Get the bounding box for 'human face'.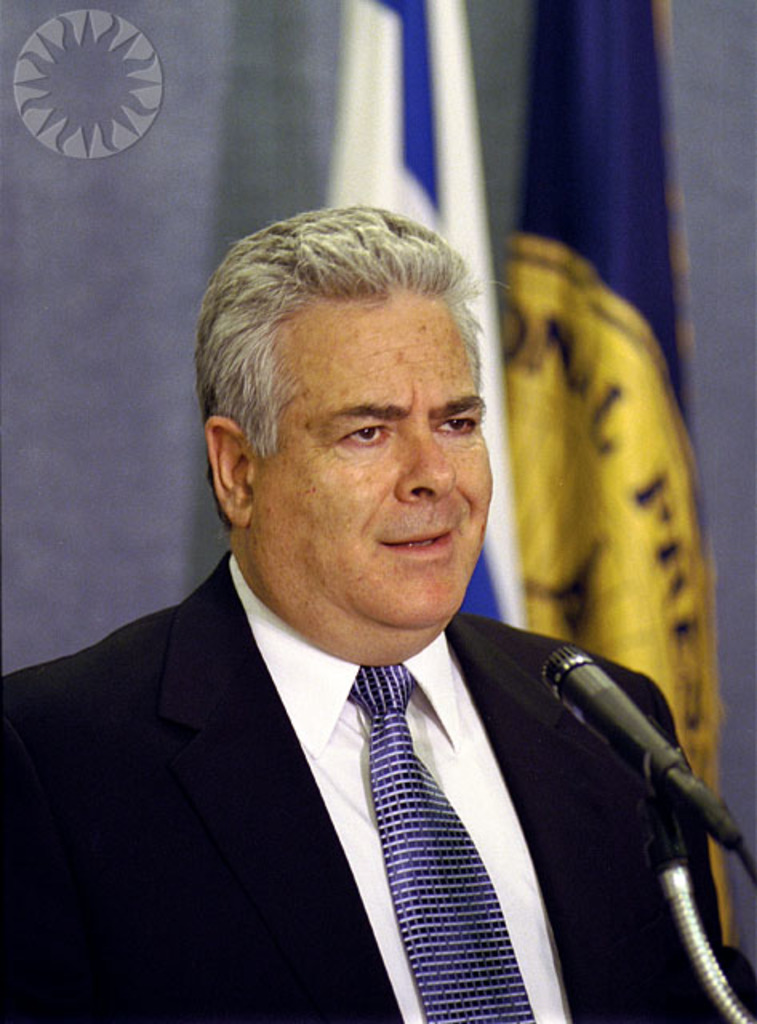
x1=245, y1=291, x2=496, y2=637.
